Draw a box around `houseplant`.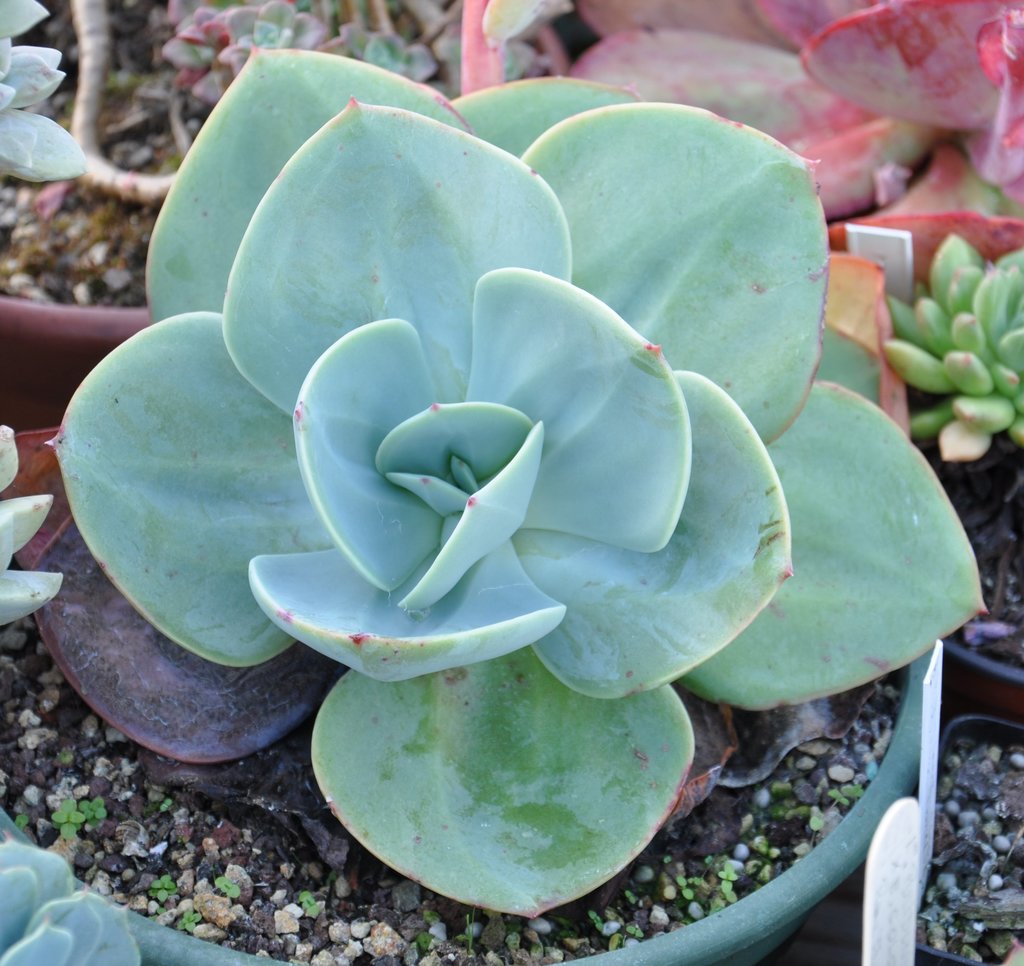
bbox=(0, 0, 468, 442).
